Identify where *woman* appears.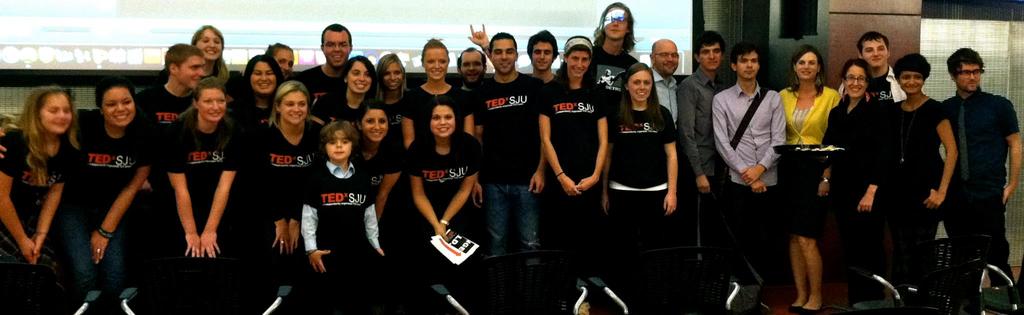
Appears at (61,73,156,284).
